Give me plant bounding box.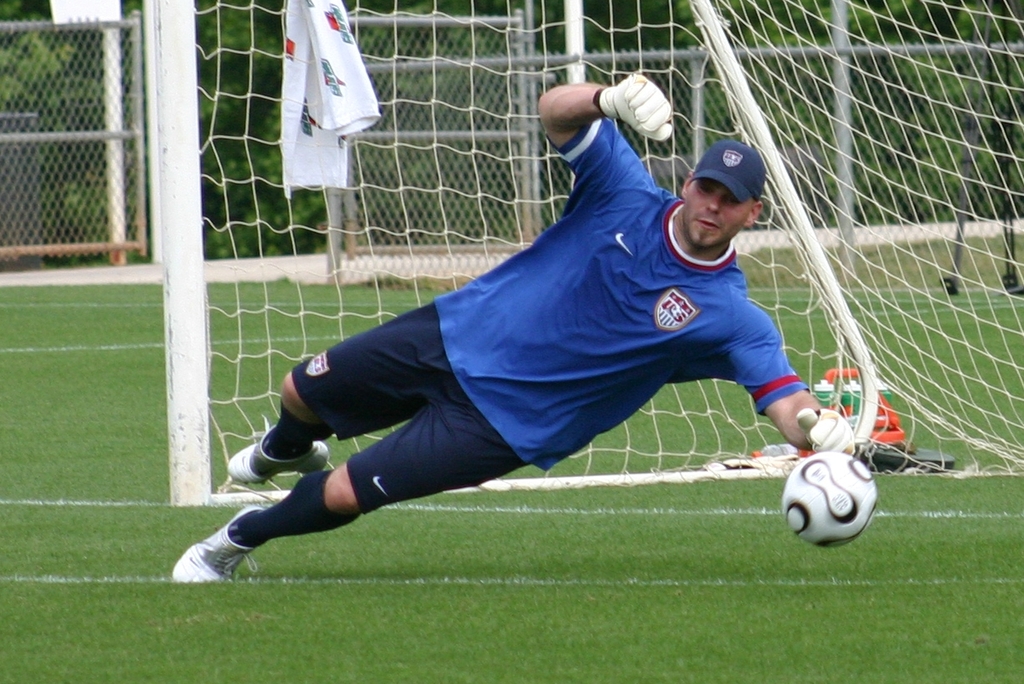
crop(0, 0, 132, 252).
